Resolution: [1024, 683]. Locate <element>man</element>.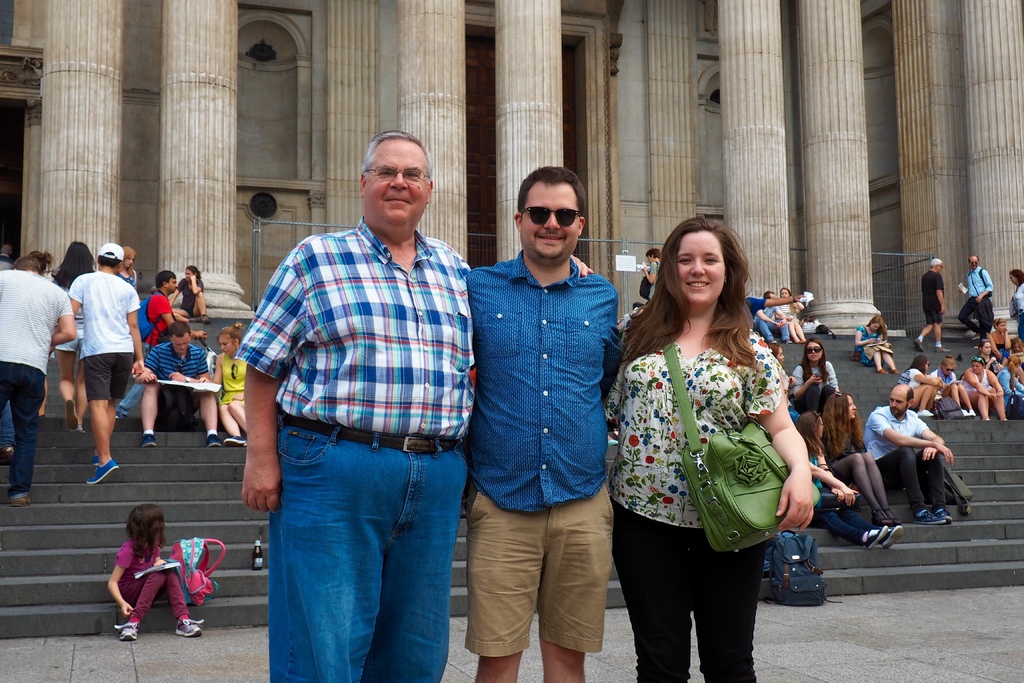
detection(861, 384, 956, 525).
